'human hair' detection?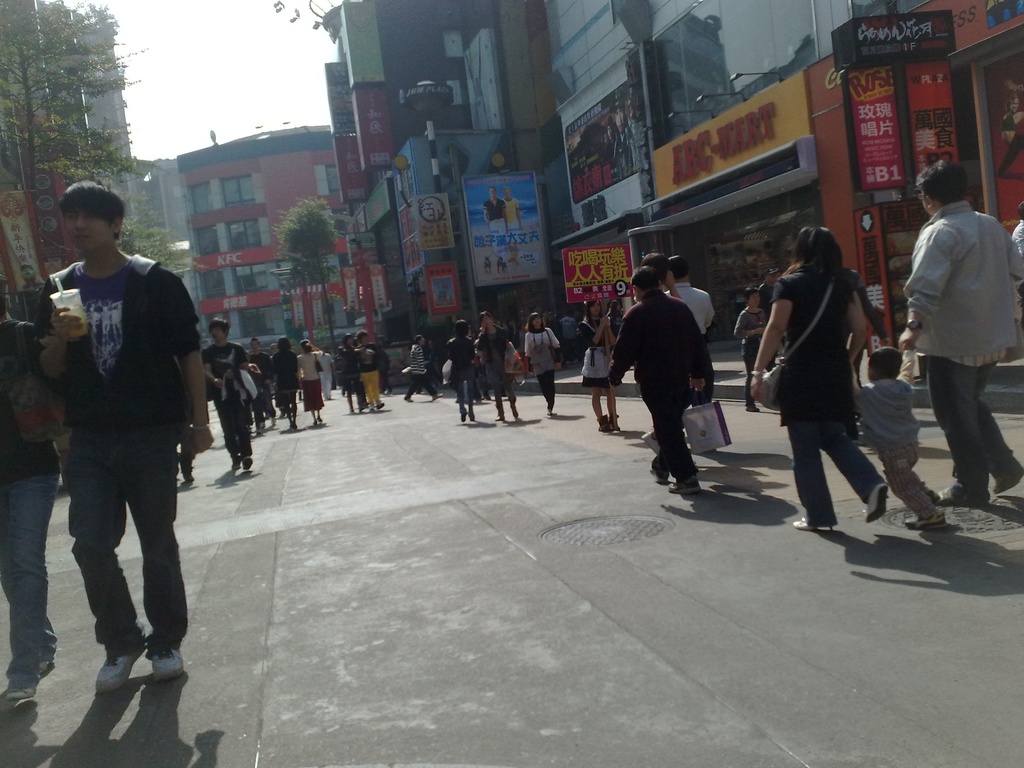
(left=57, top=178, right=132, bottom=230)
